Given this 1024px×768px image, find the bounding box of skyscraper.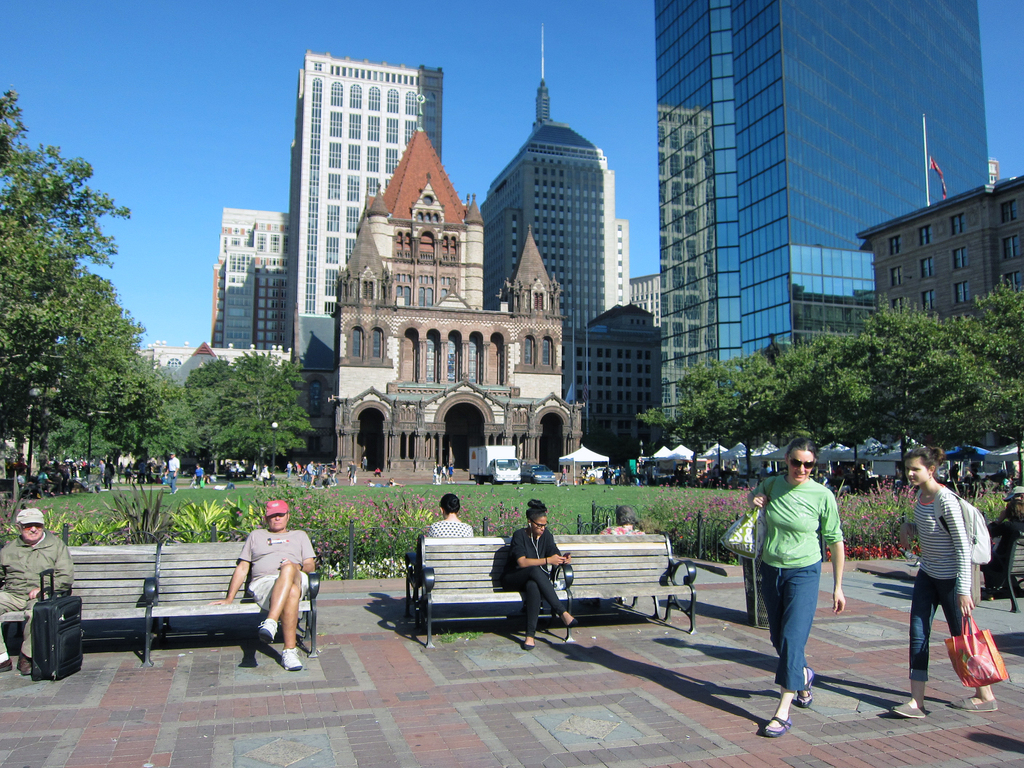
(659,0,989,429).
